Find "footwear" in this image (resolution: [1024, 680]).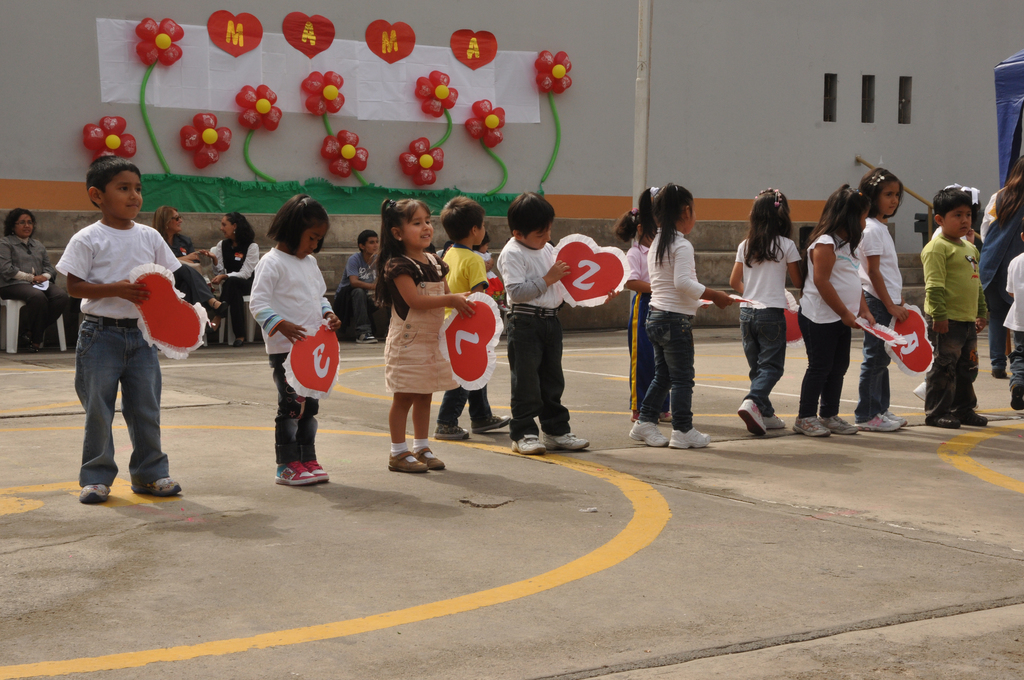
<box>862,413,900,433</box>.
